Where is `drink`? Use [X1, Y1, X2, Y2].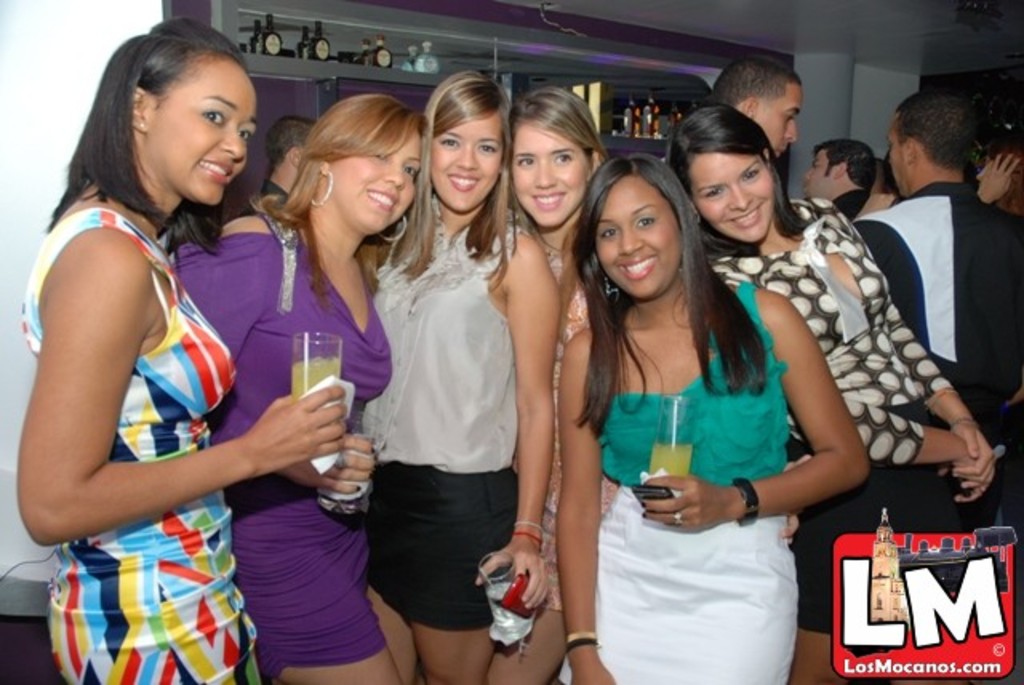
[621, 88, 643, 136].
